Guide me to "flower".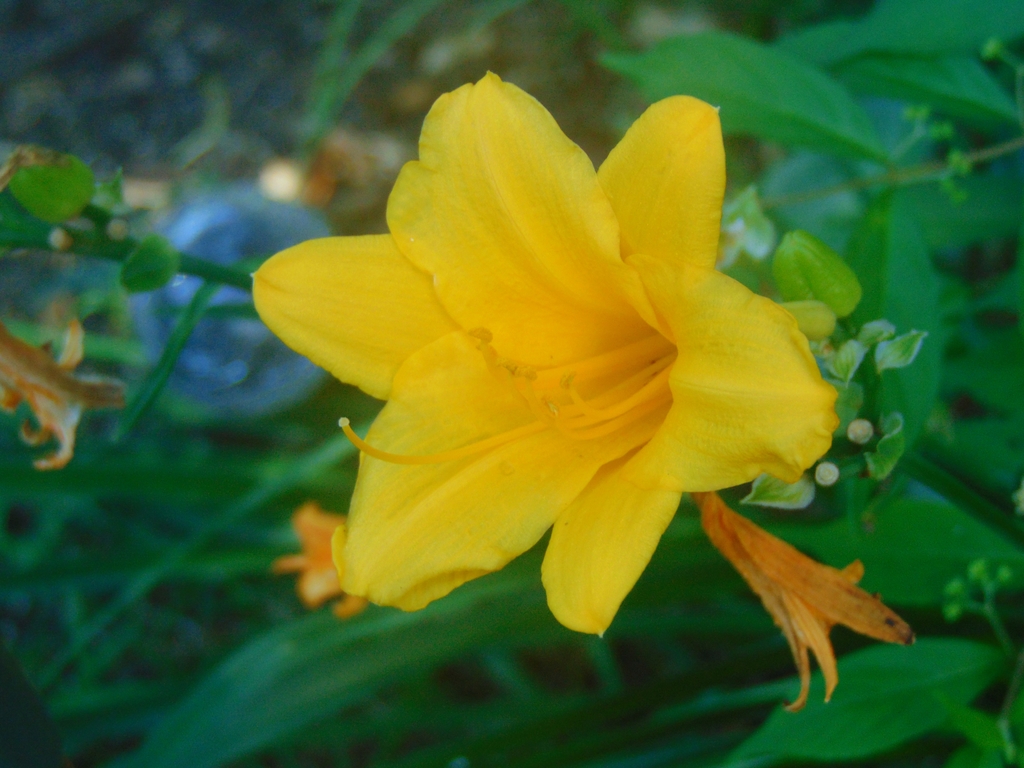
Guidance: detection(263, 495, 367, 617).
